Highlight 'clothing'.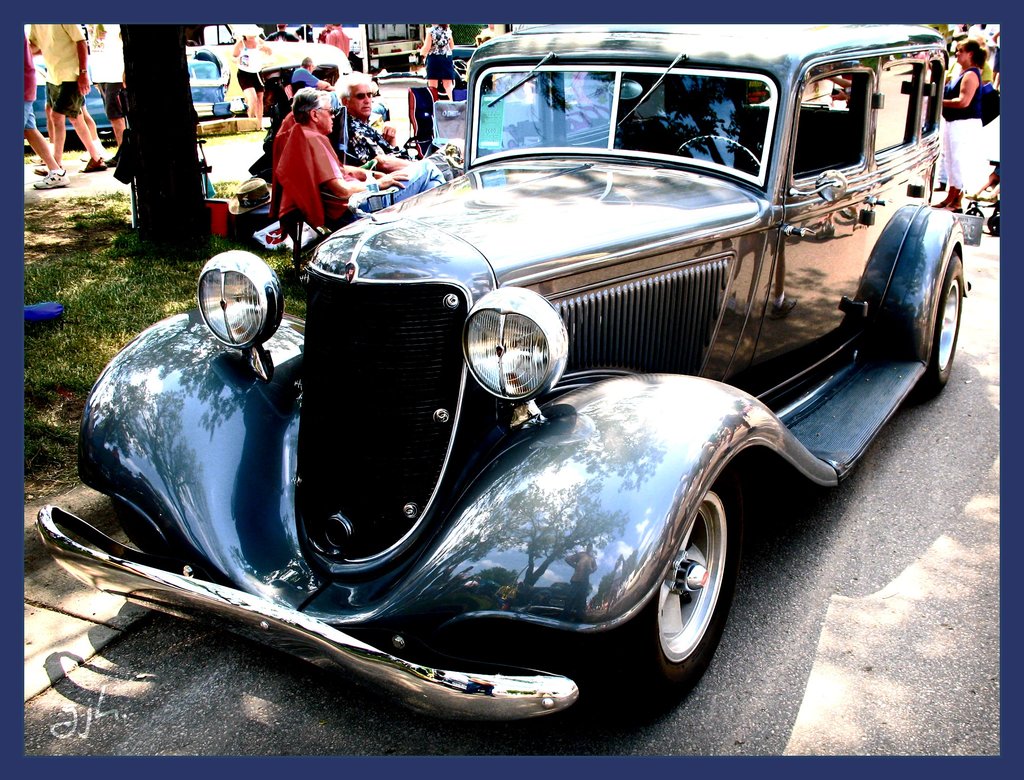
Highlighted region: (x1=263, y1=29, x2=301, y2=44).
